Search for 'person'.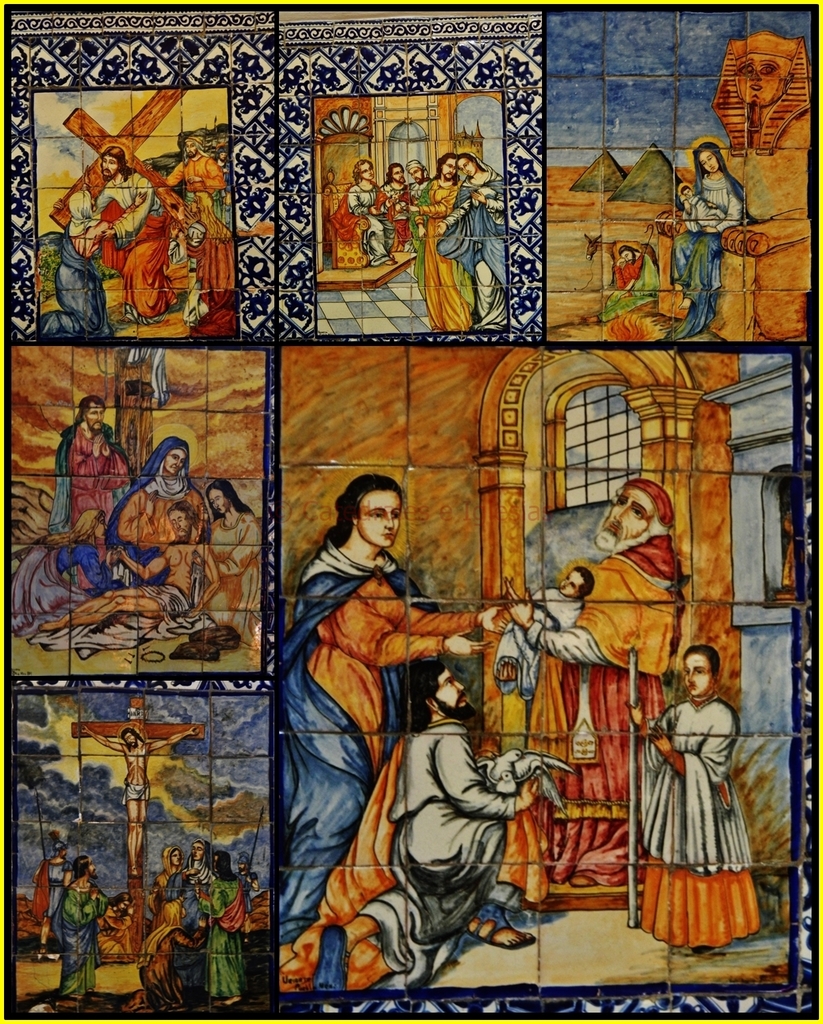
Found at l=50, t=854, r=107, b=994.
